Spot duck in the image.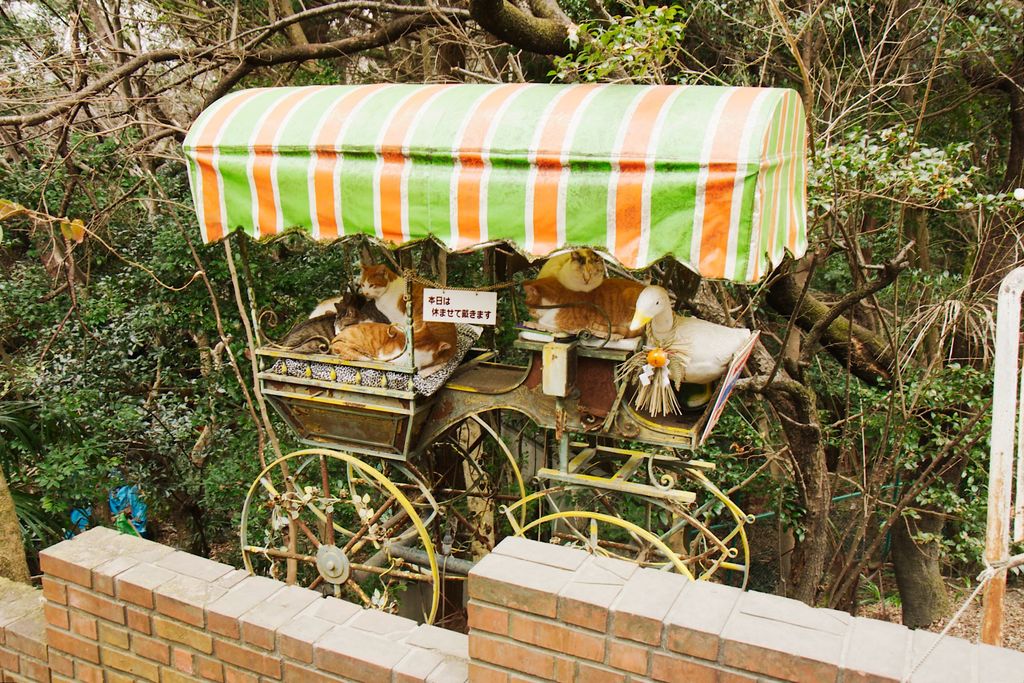
duck found at [630, 288, 753, 406].
